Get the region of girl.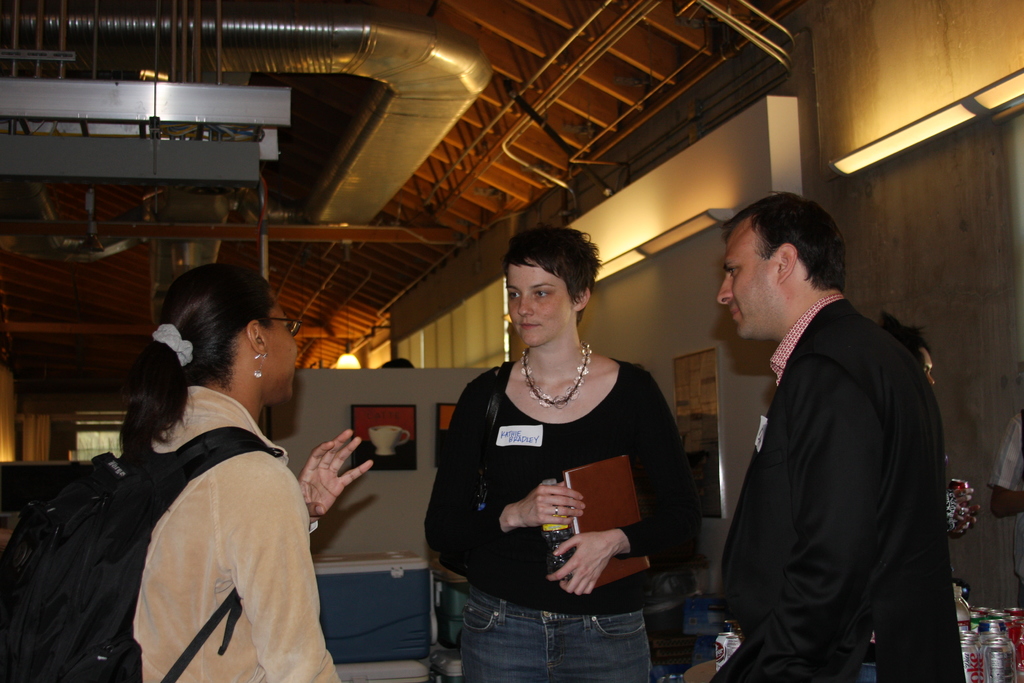
[x1=115, y1=260, x2=372, y2=678].
